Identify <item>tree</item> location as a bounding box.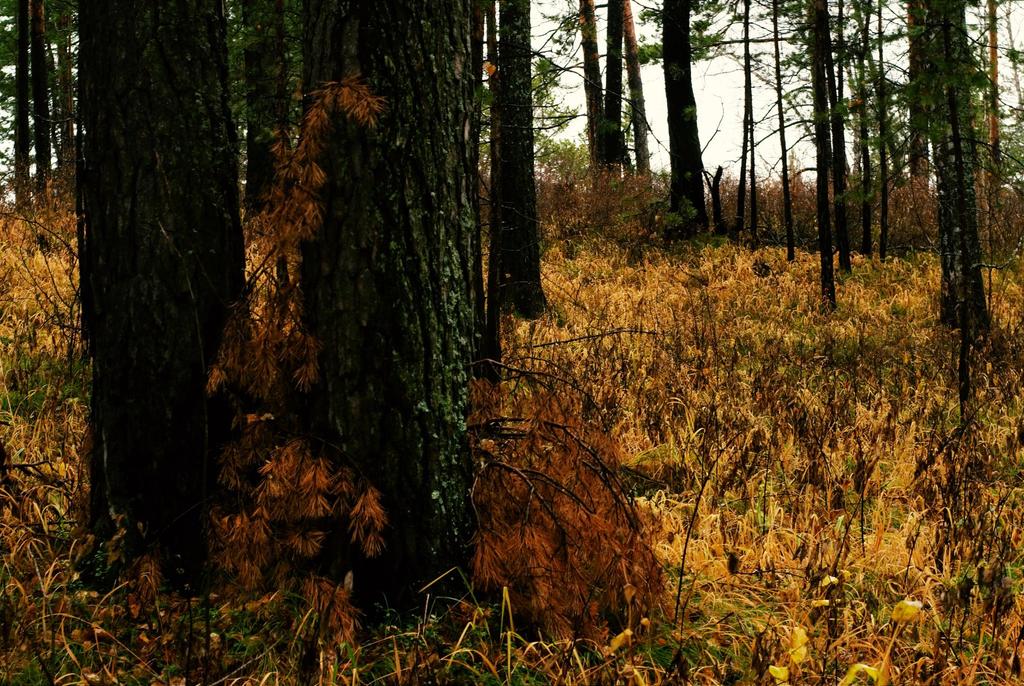
764, 0, 805, 261.
